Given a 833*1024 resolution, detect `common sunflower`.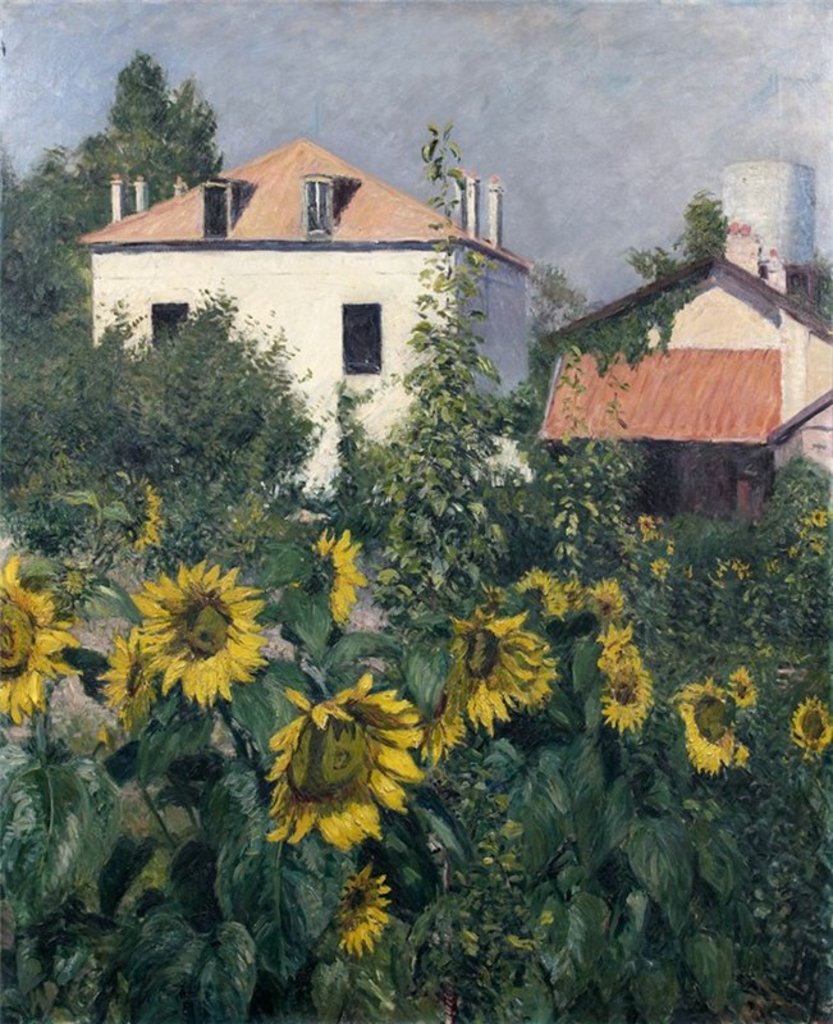
{"x1": 315, "y1": 860, "x2": 394, "y2": 961}.
